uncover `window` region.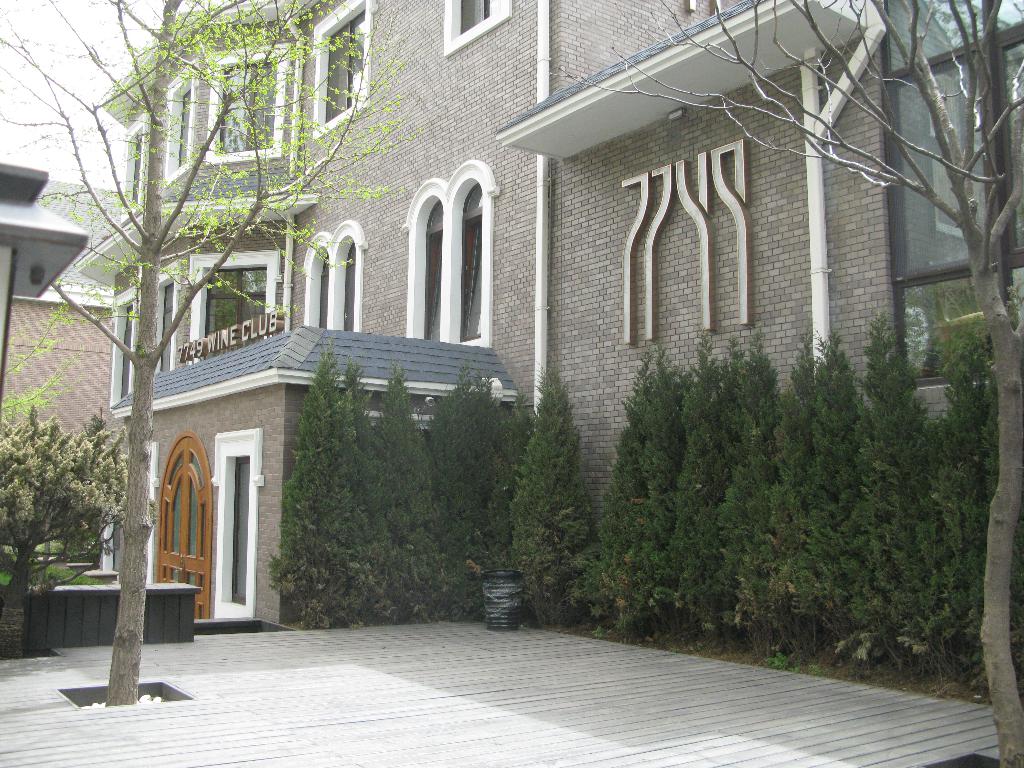
Uncovered: left=443, top=0, right=510, bottom=54.
